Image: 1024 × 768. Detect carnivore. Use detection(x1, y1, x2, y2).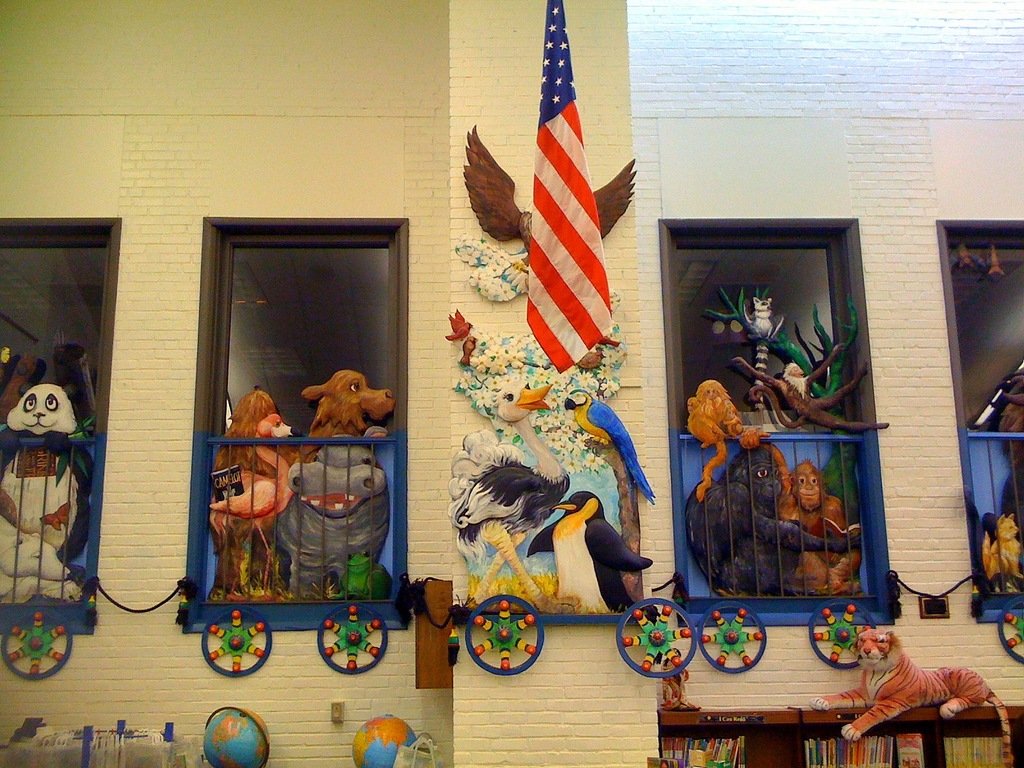
detection(805, 625, 1018, 767).
